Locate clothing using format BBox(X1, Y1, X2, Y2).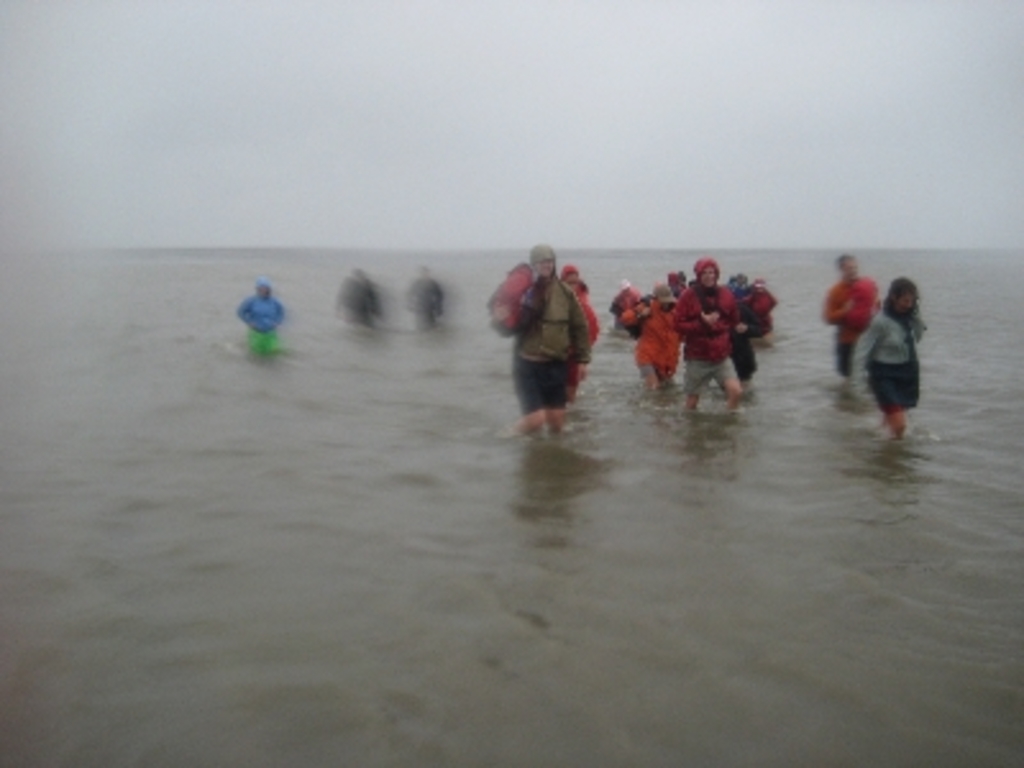
BBox(822, 271, 873, 343).
